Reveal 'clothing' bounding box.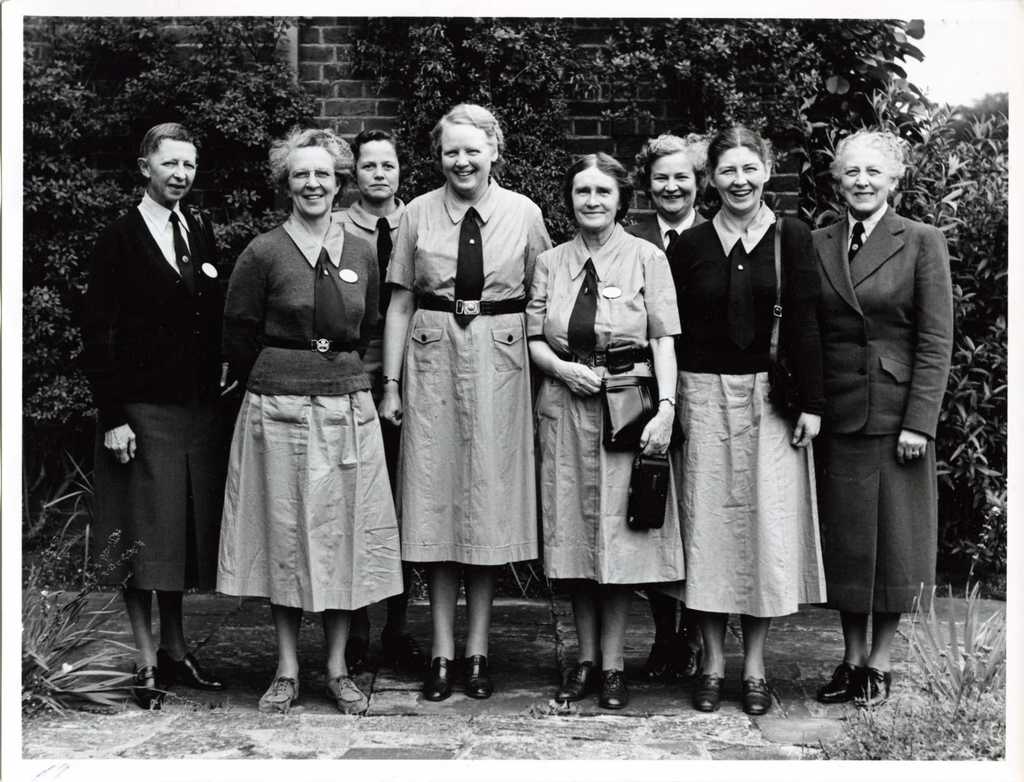
Revealed: x1=79 y1=188 x2=230 y2=594.
